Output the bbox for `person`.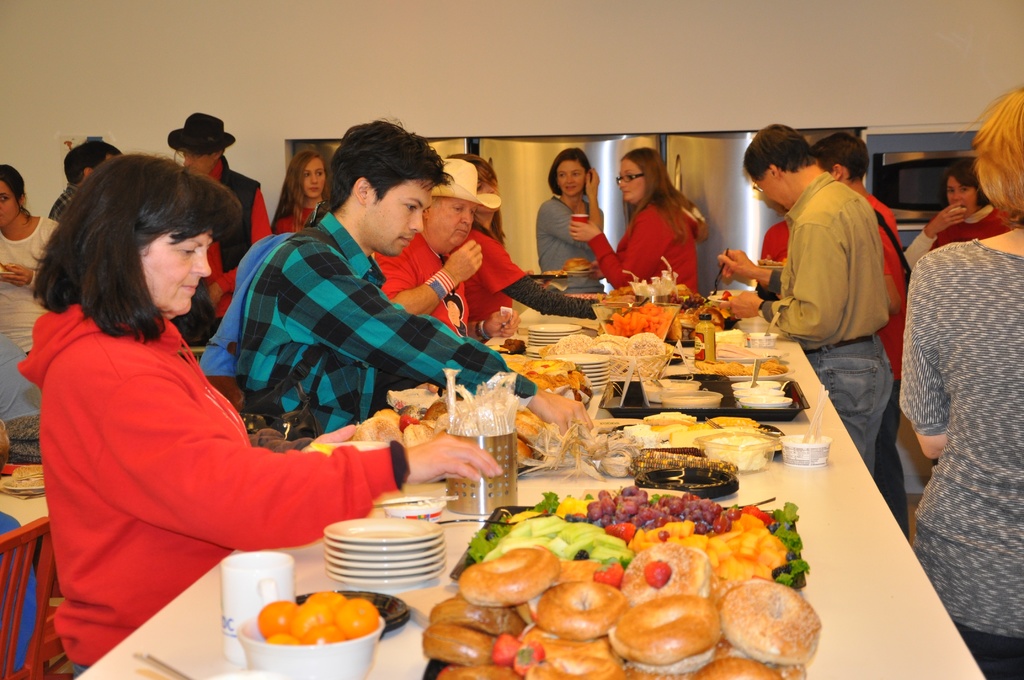
{"left": 238, "top": 118, "right": 593, "bottom": 430}.
